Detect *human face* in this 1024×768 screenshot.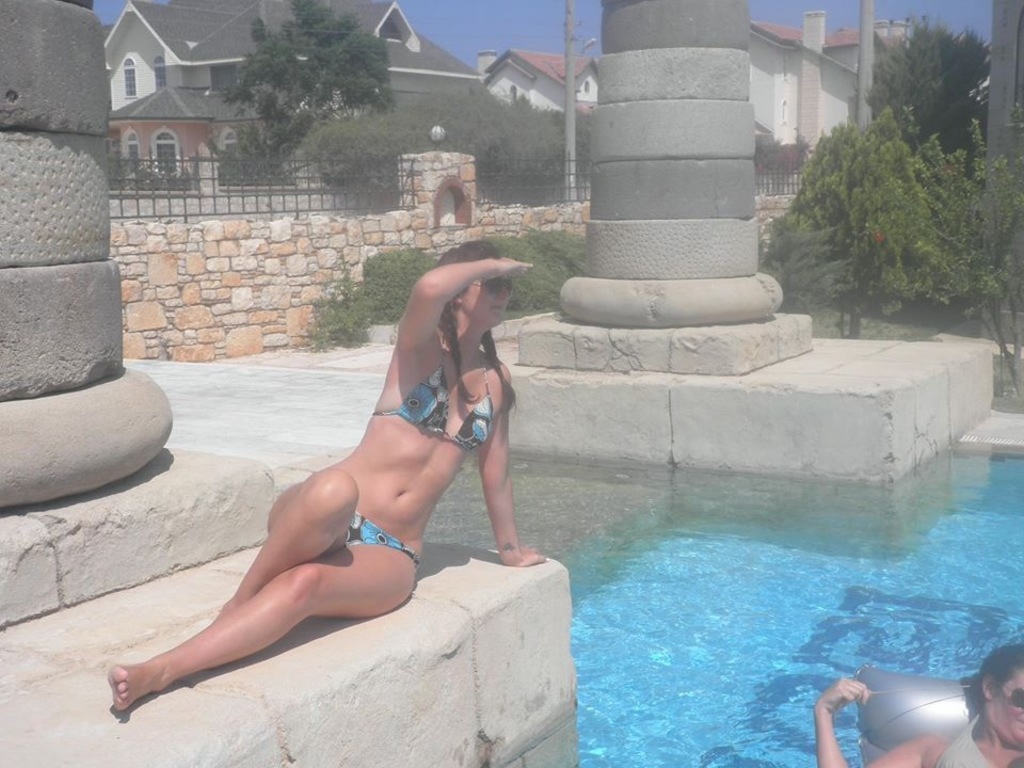
Detection: 987/670/1023/746.
